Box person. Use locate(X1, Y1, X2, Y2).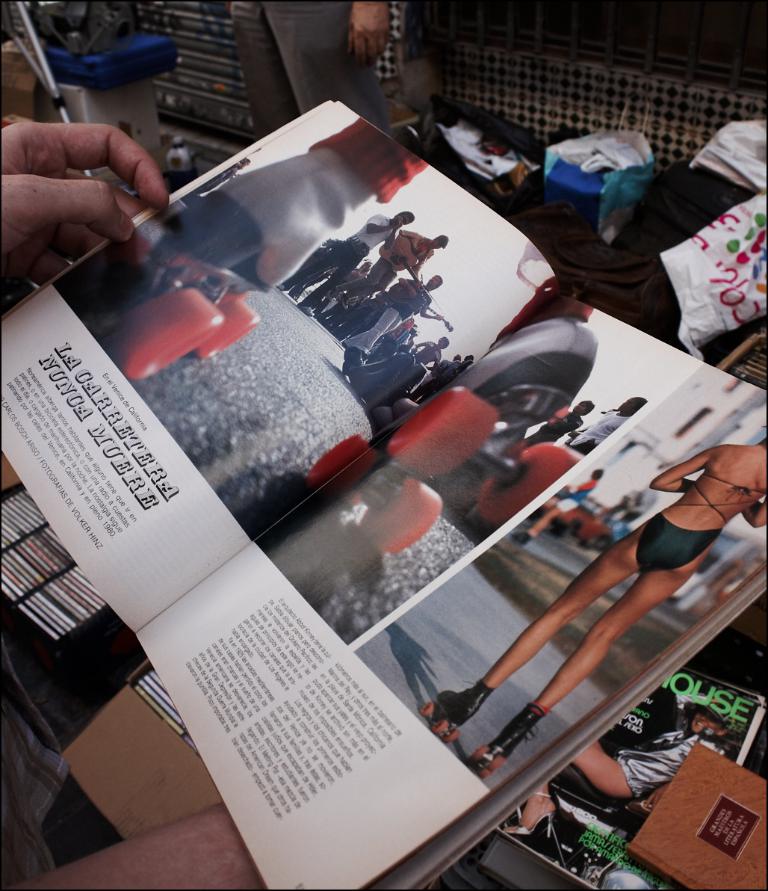
locate(564, 396, 648, 451).
